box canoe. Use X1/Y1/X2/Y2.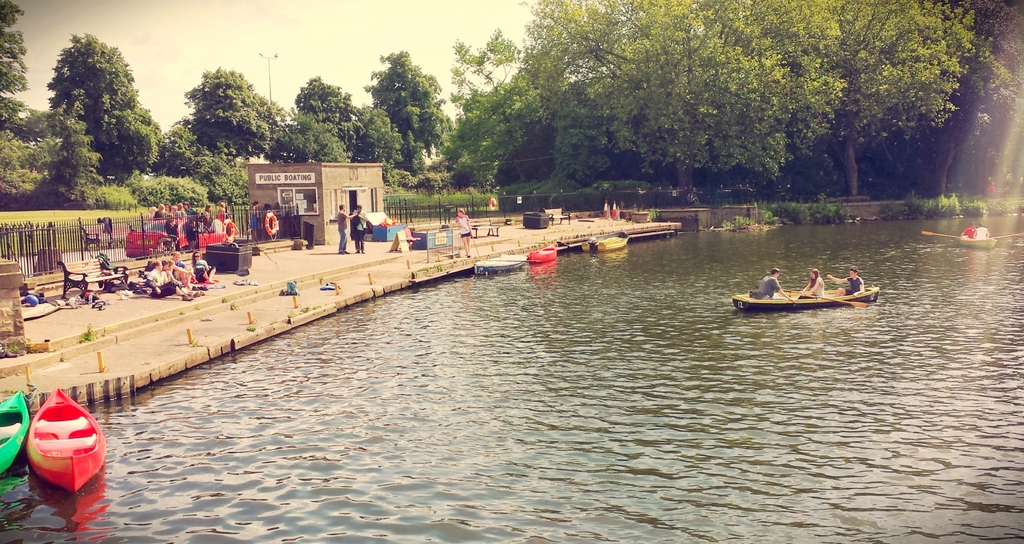
0/386/33/477.
